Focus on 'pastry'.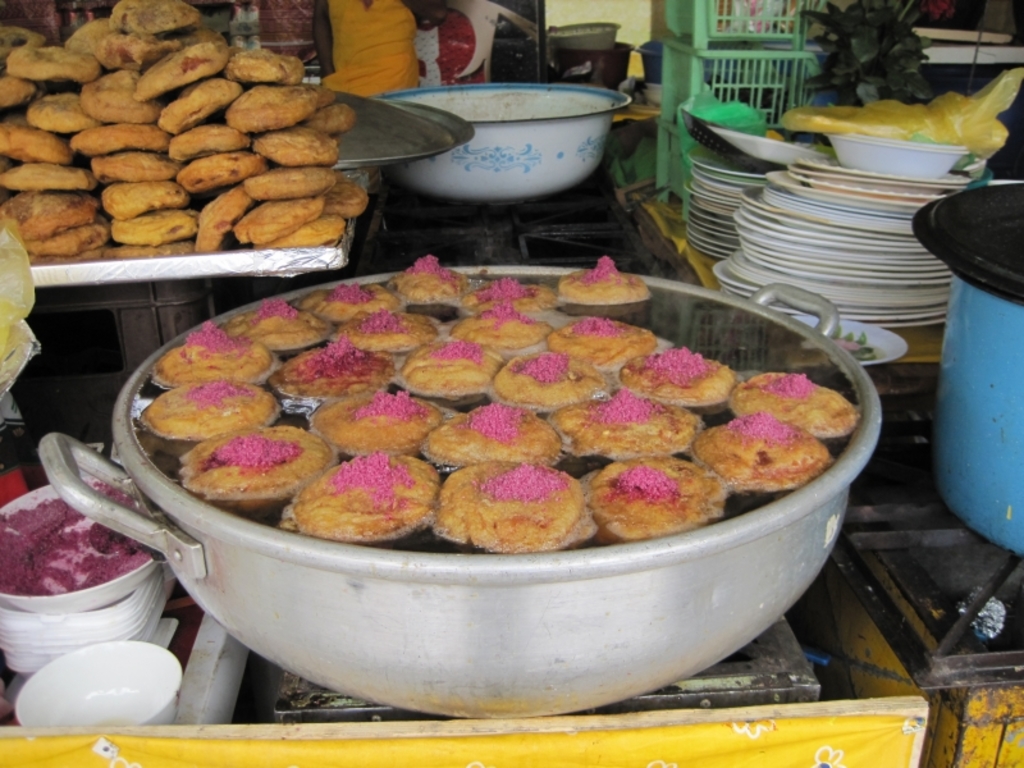
Focused at bbox=[416, 407, 577, 471].
